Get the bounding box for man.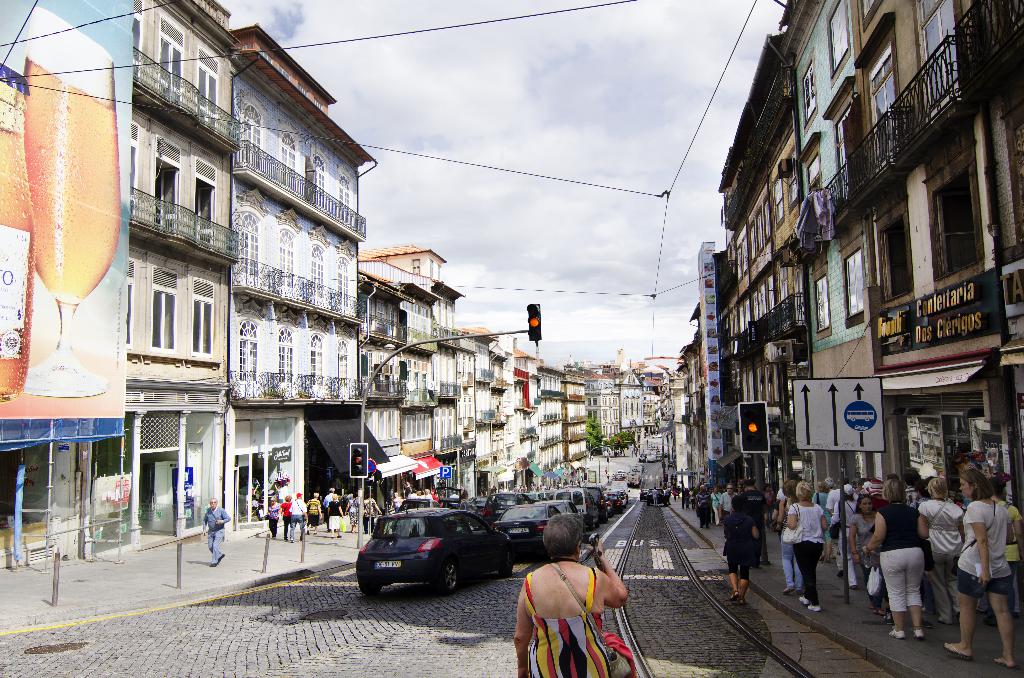
{"x1": 291, "y1": 490, "x2": 309, "y2": 540}.
